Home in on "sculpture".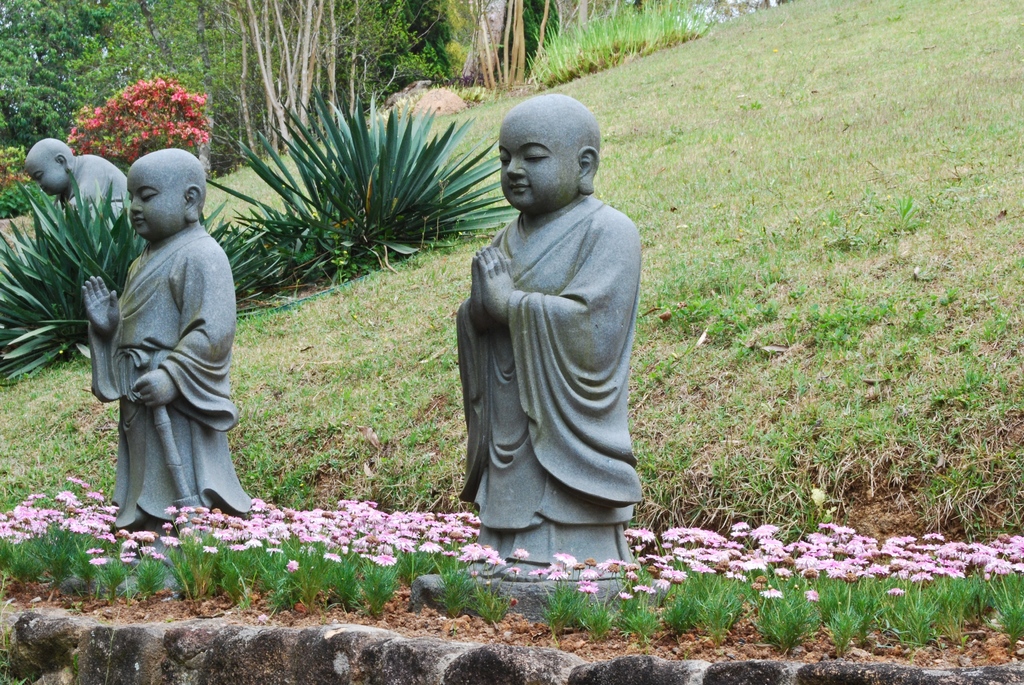
Homed in at {"left": 22, "top": 139, "right": 130, "bottom": 245}.
